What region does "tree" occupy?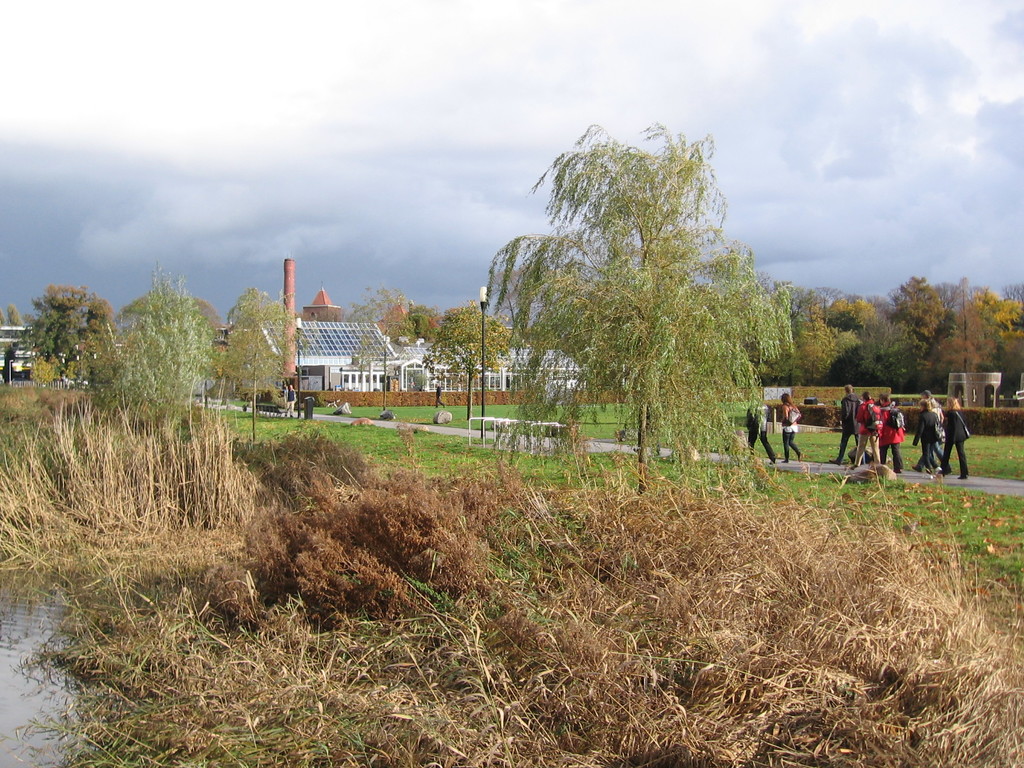
x1=19 y1=282 x2=109 y2=393.
